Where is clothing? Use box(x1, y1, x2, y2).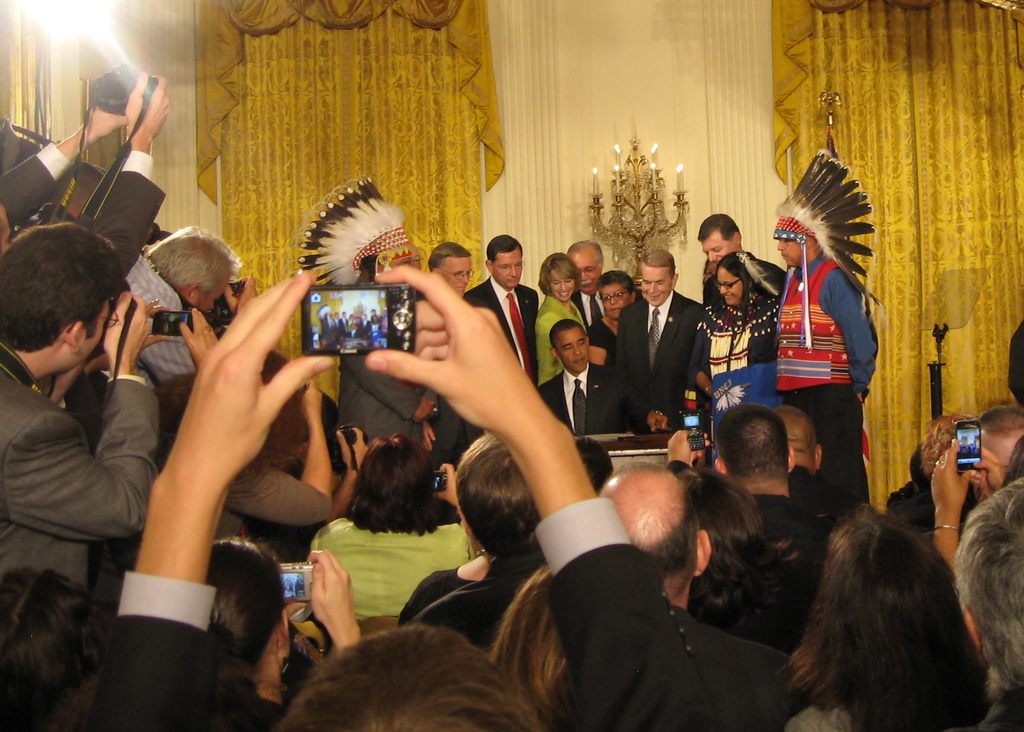
box(621, 291, 716, 441).
